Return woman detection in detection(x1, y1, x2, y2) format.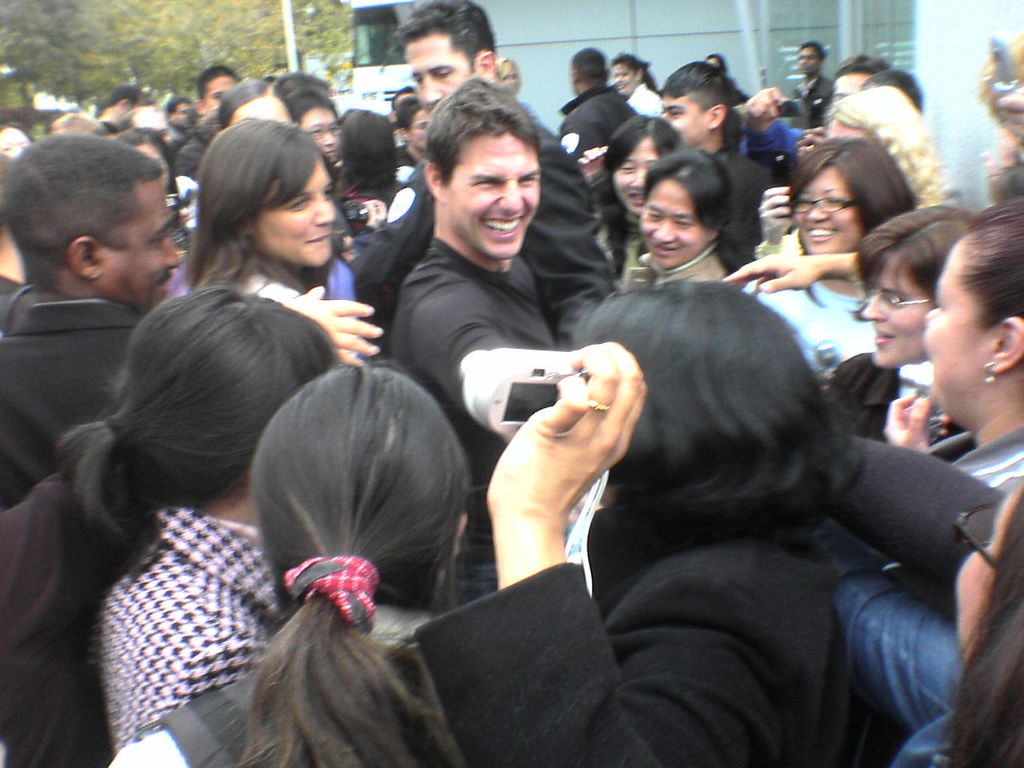
detection(727, 134, 923, 399).
